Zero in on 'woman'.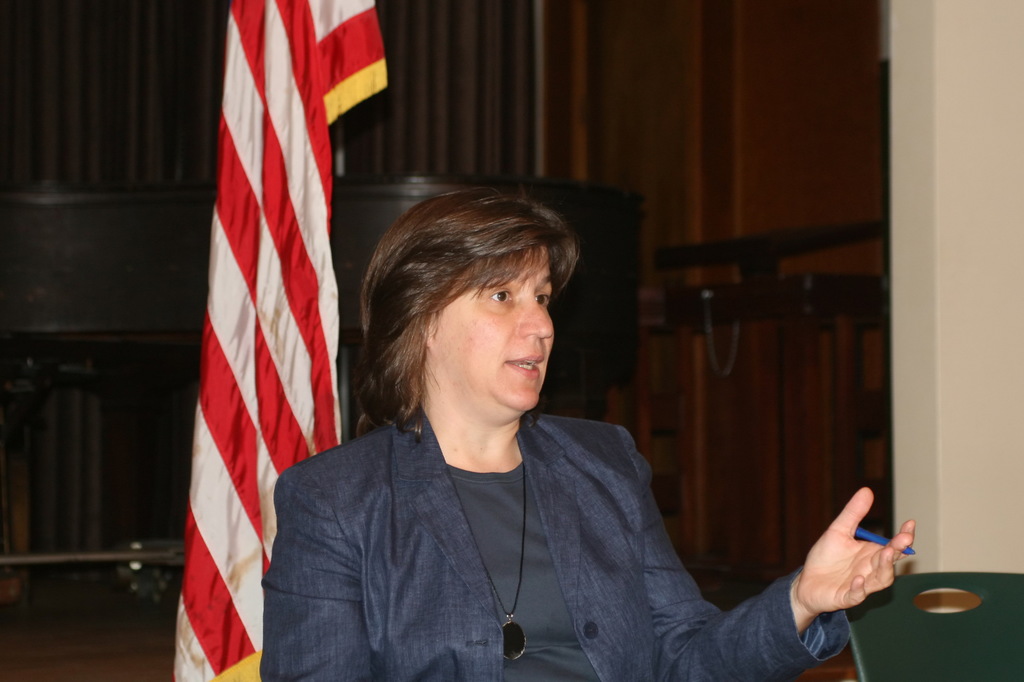
Zeroed in: BBox(280, 183, 808, 678).
